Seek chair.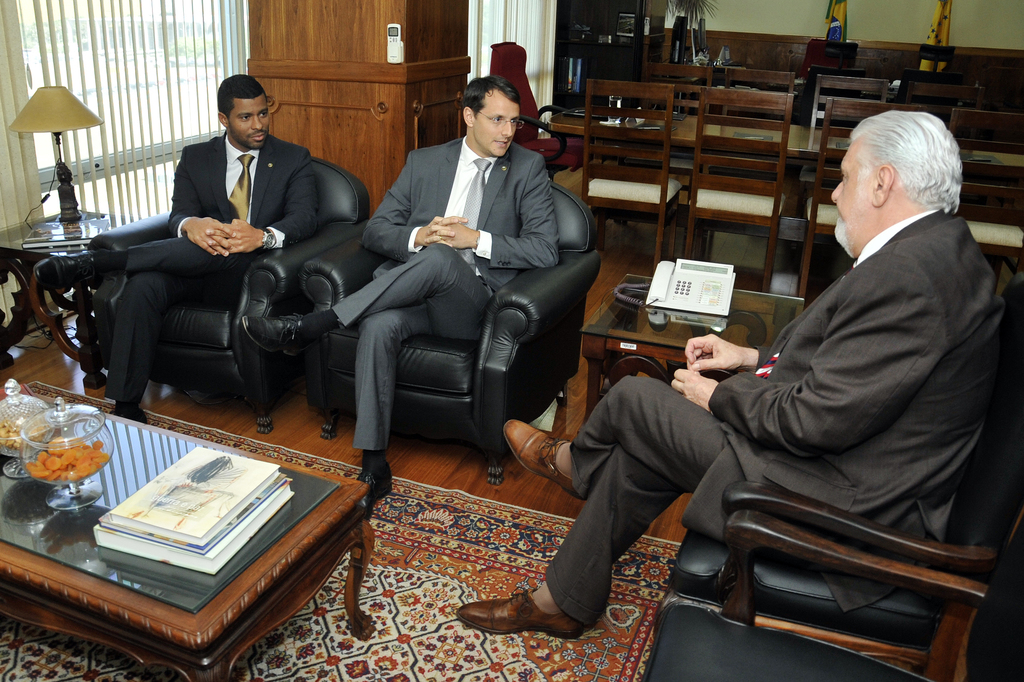
721,68,797,238.
